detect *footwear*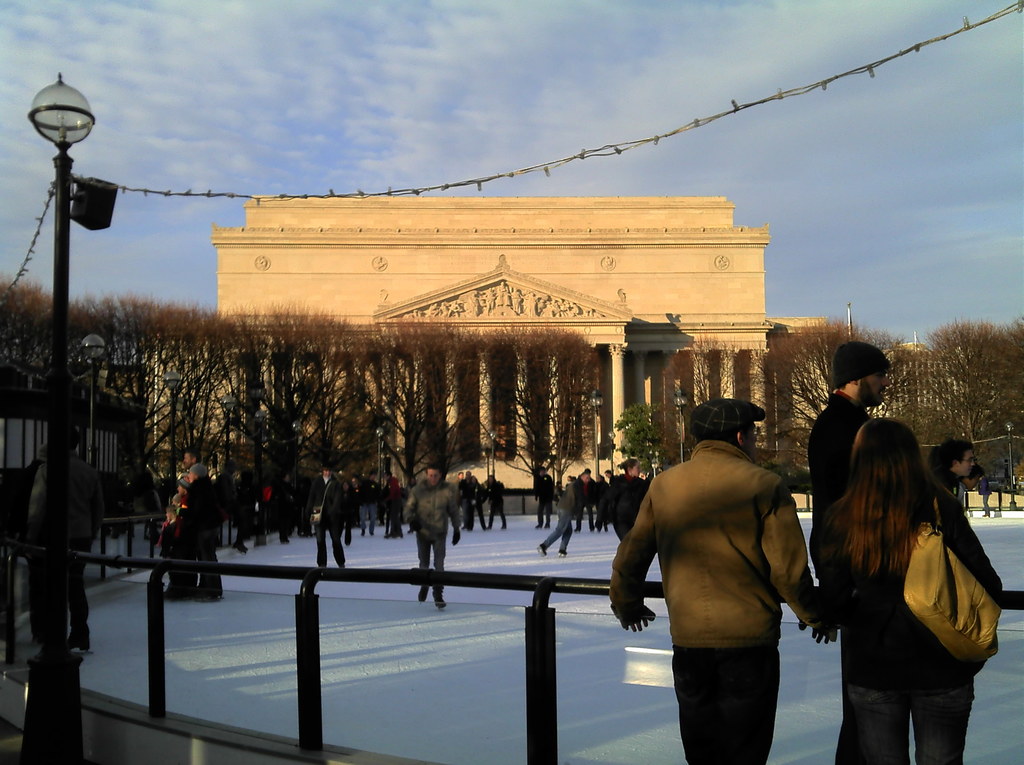
301:531:312:536
